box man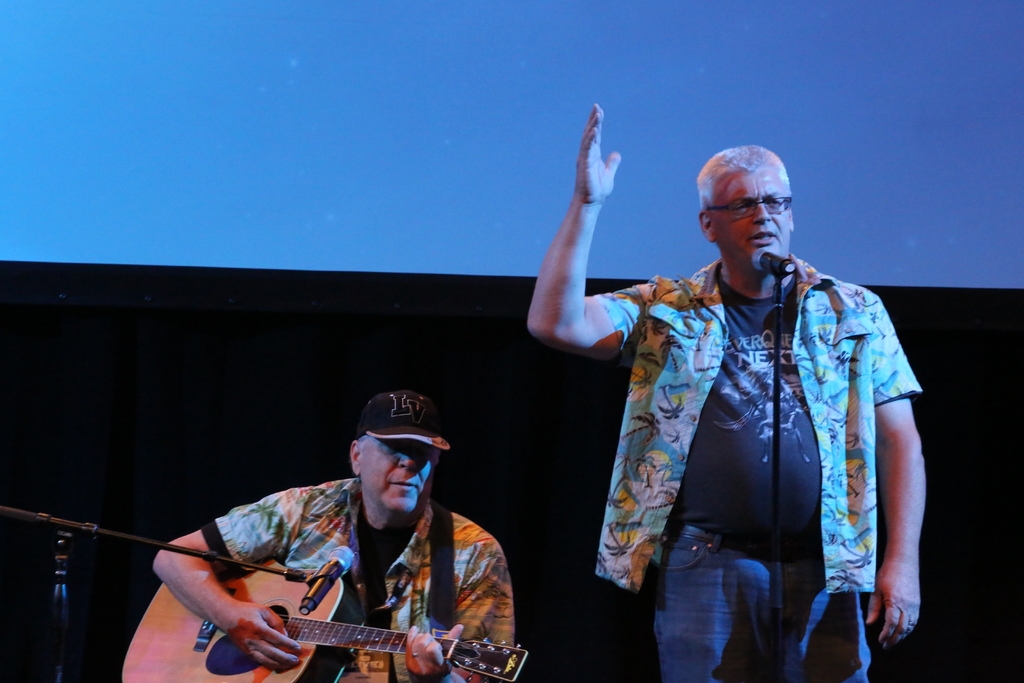
(152, 383, 522, 682)
